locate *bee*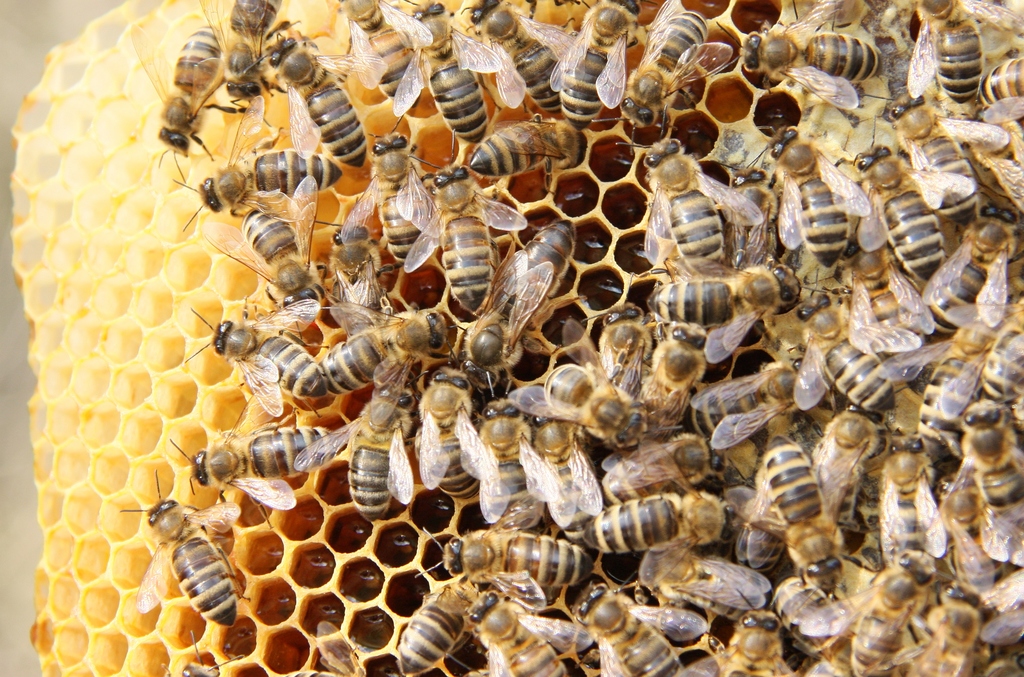
Rect(704, 441, 758, 503)
